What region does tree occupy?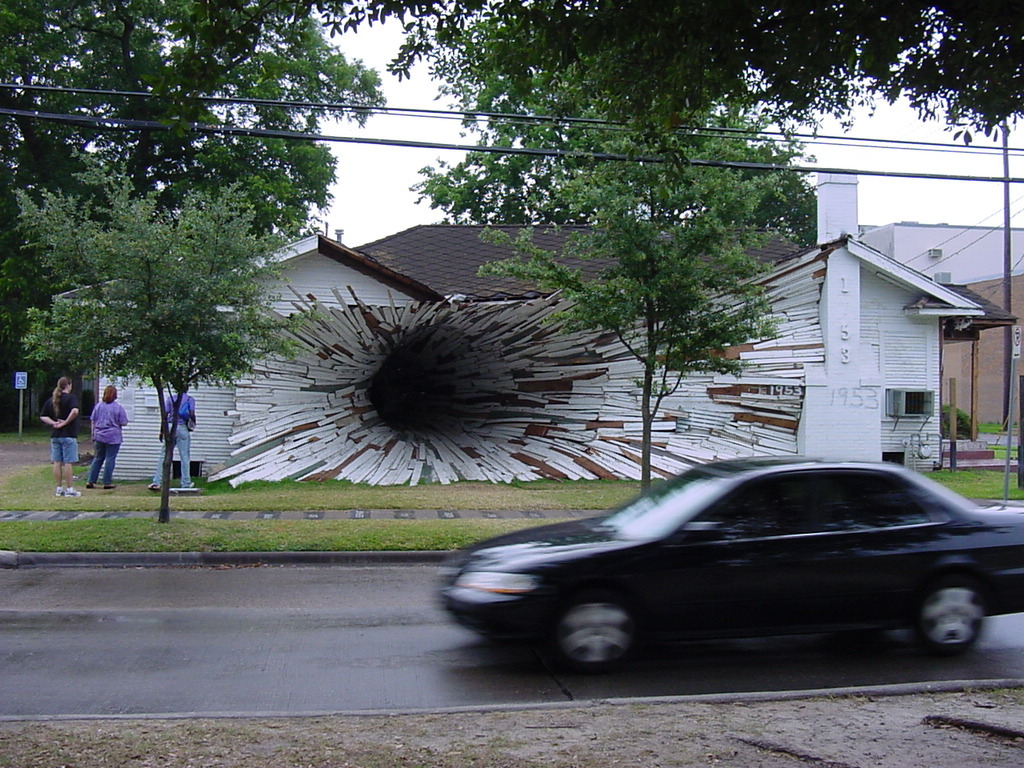
rect(710, 78, 1023, 151).
